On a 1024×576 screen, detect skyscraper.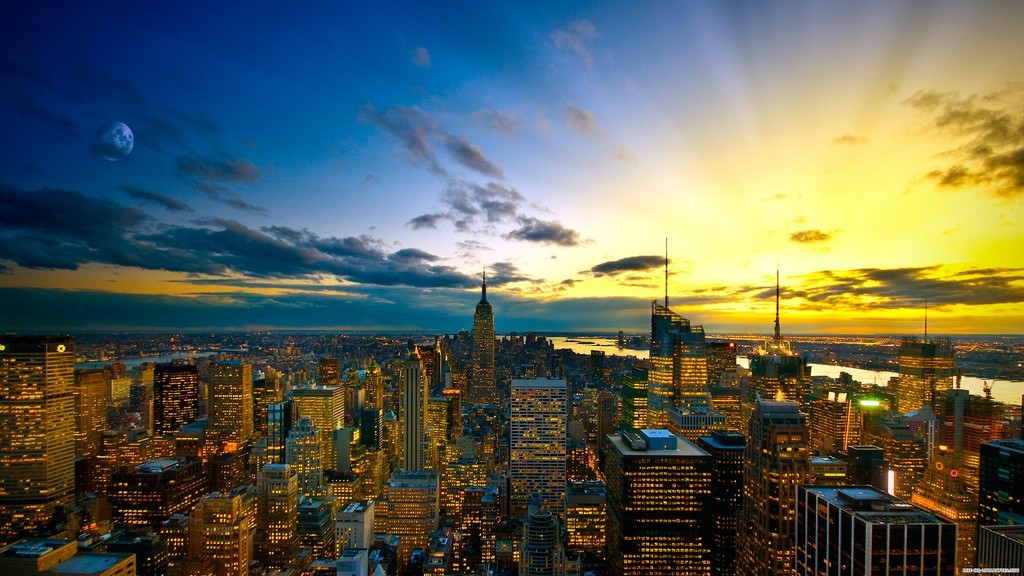
Rect(608, 429, 712, 575).
